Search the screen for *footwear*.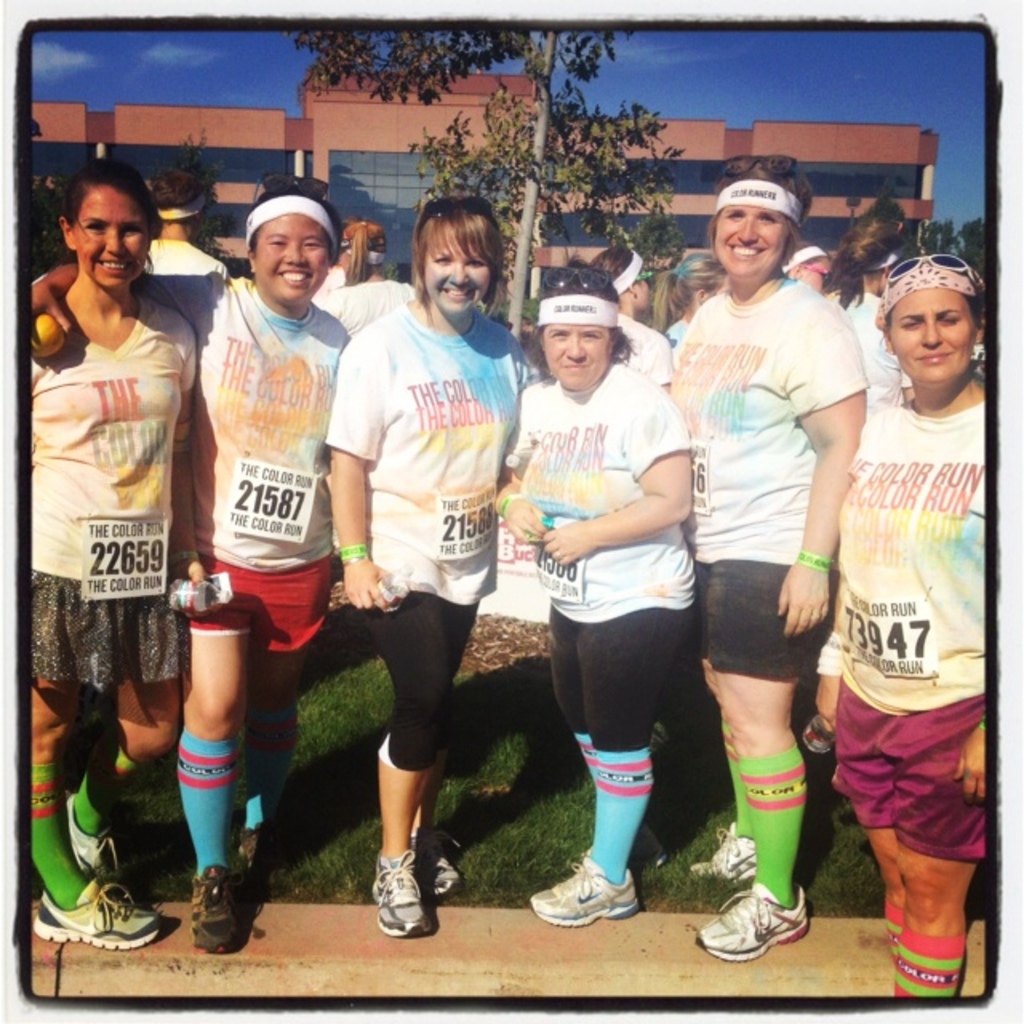
Found at bbox(227, 810, 274, 907).
